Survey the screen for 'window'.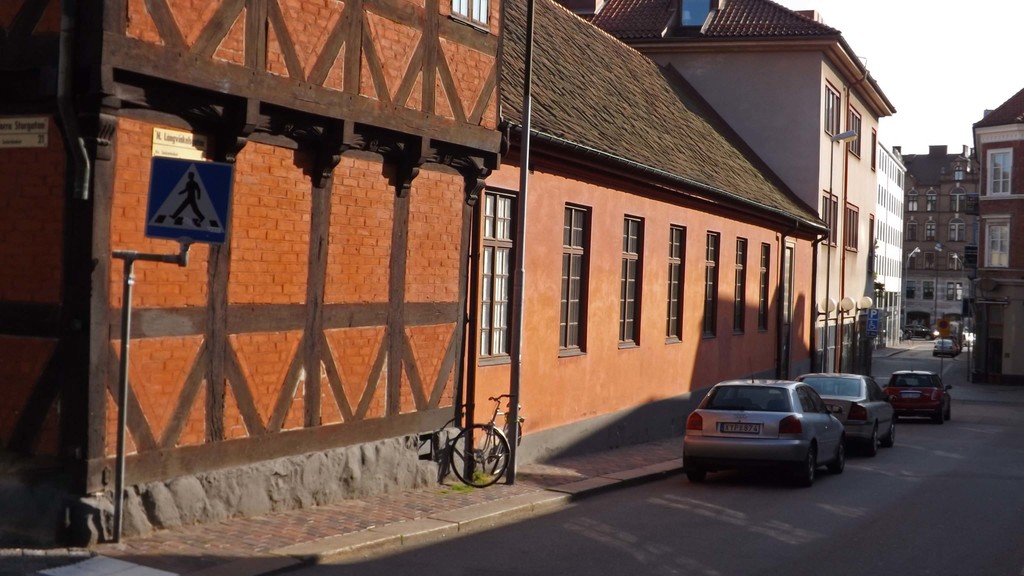
Survey found: [761,246,772,328].
